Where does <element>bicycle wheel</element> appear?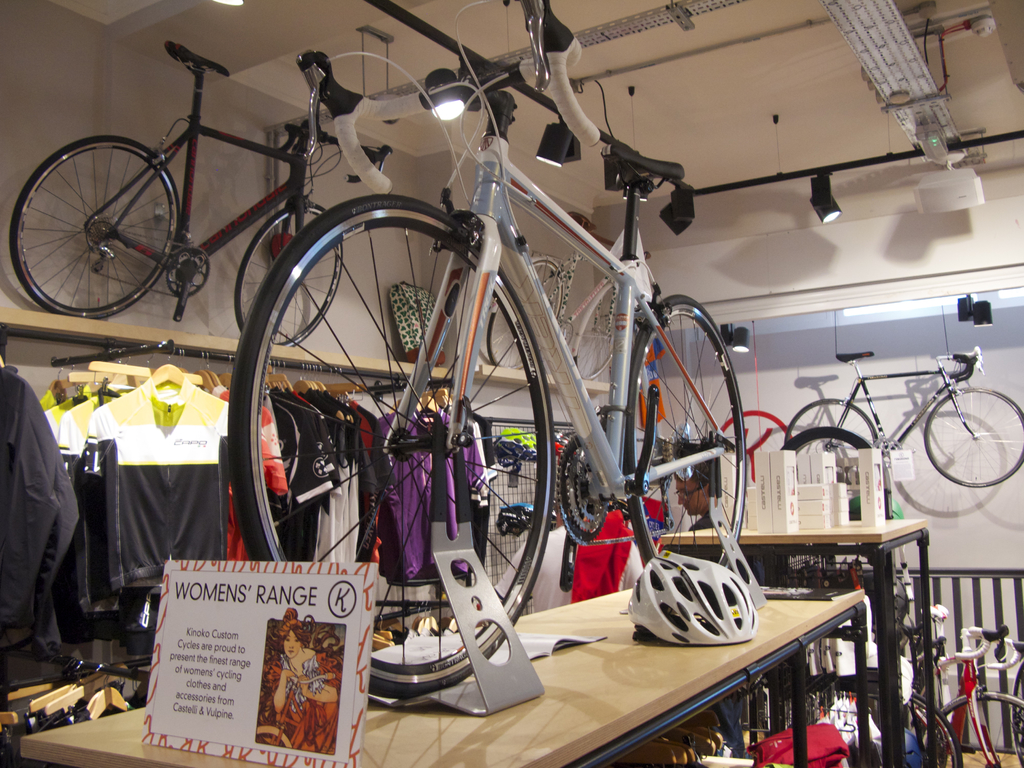
Appears at select_region(15, 123, 194, 312).
